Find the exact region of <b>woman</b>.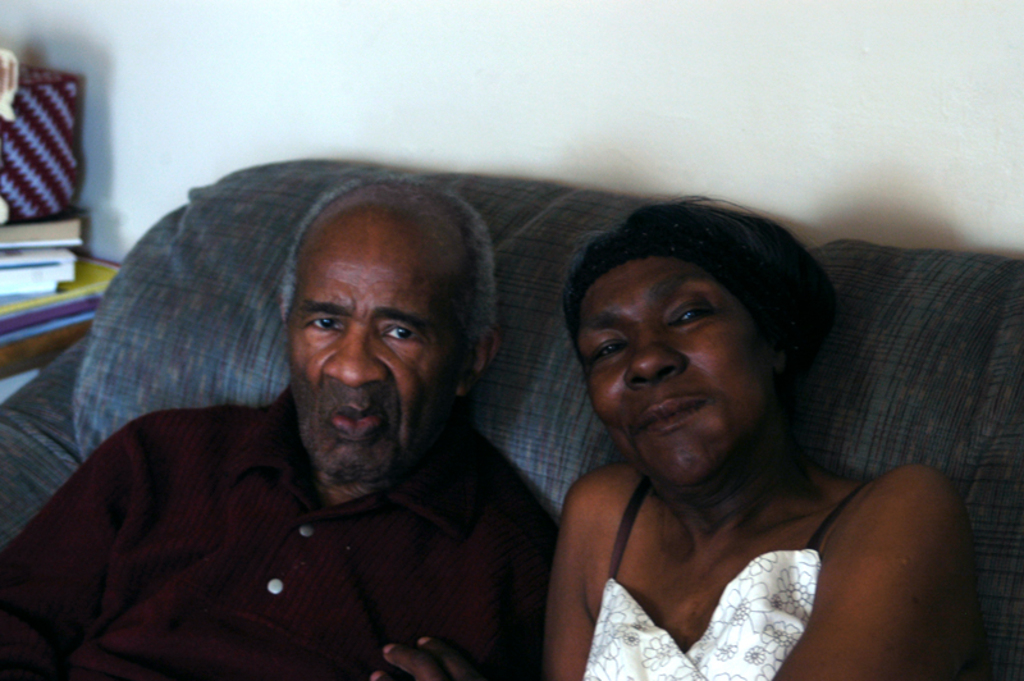
Exact region: detection(370, 192, 989, 680).
